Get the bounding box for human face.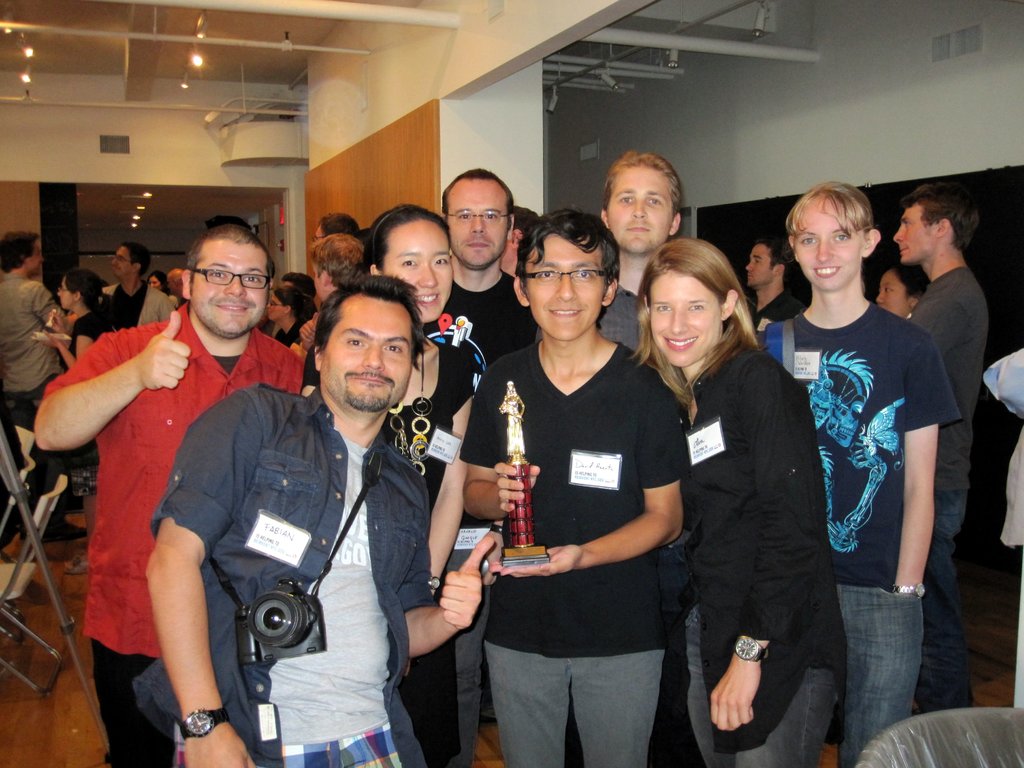
x1=744, y1=246, x2=774, y2=284.
